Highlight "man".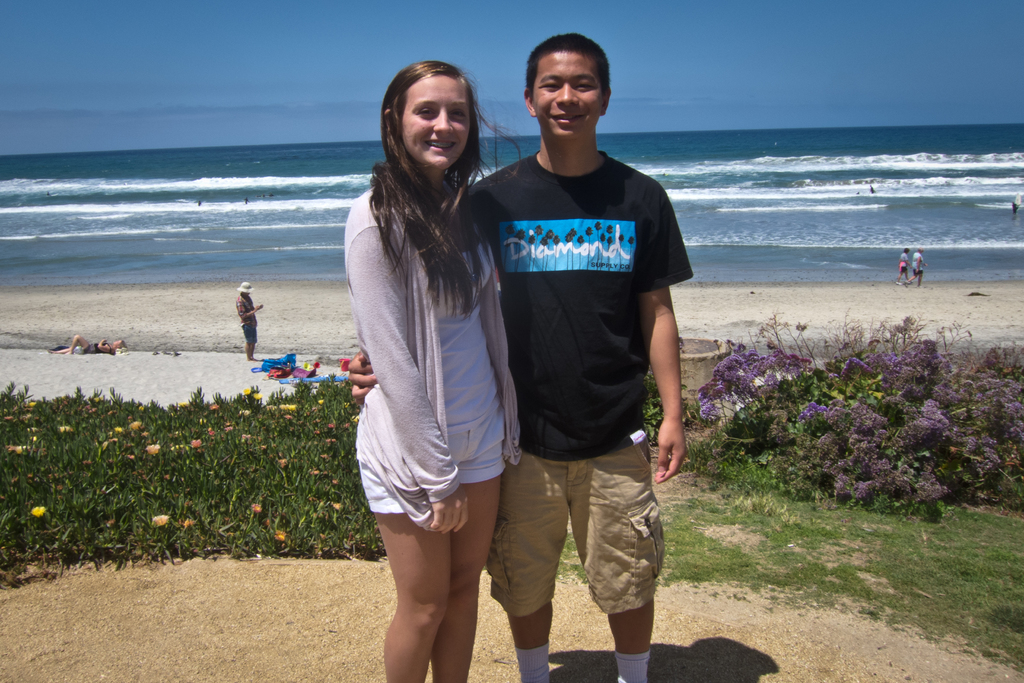
Highlighted region: box=[235, 282, 263, 359].
